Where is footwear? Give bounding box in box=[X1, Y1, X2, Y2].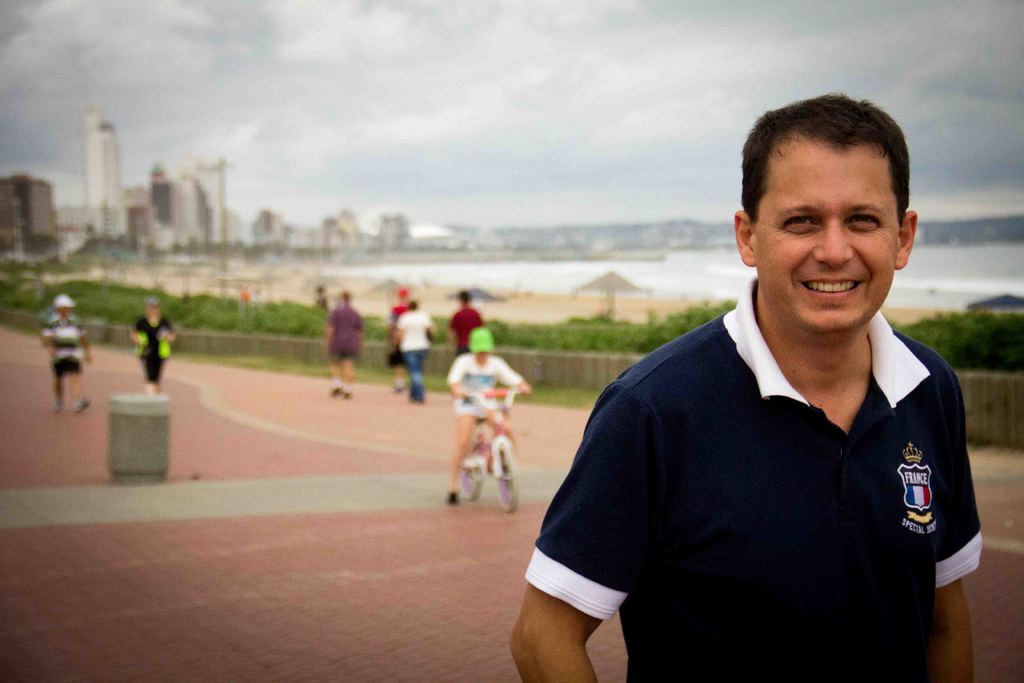
box=[327, 386, 340, 400].
